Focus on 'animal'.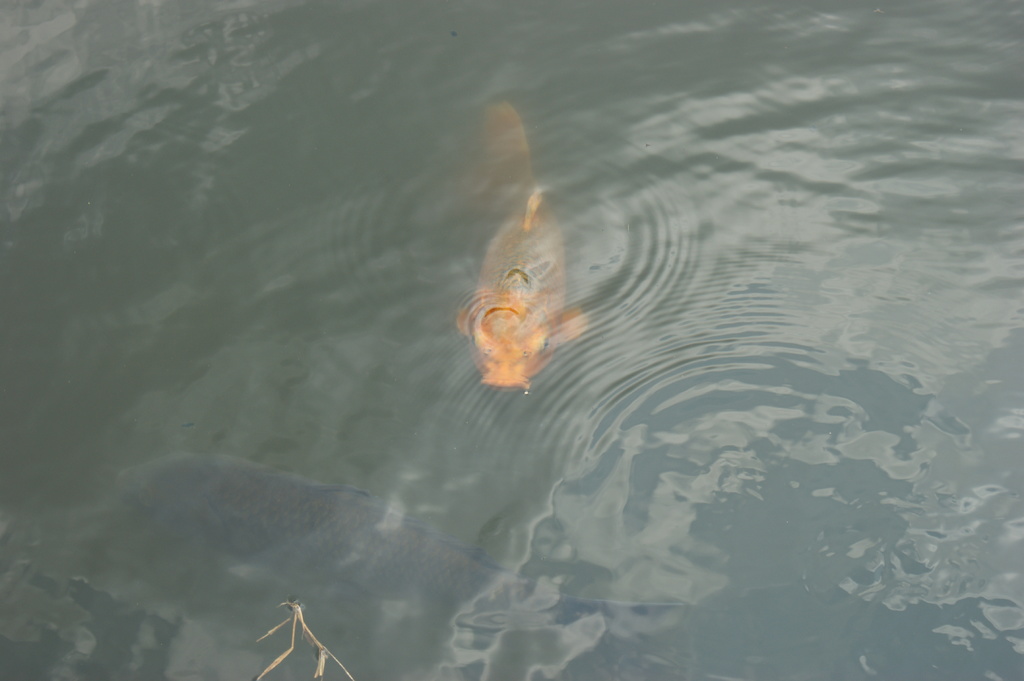
Focused at <box>464,98,599,399</box>.
